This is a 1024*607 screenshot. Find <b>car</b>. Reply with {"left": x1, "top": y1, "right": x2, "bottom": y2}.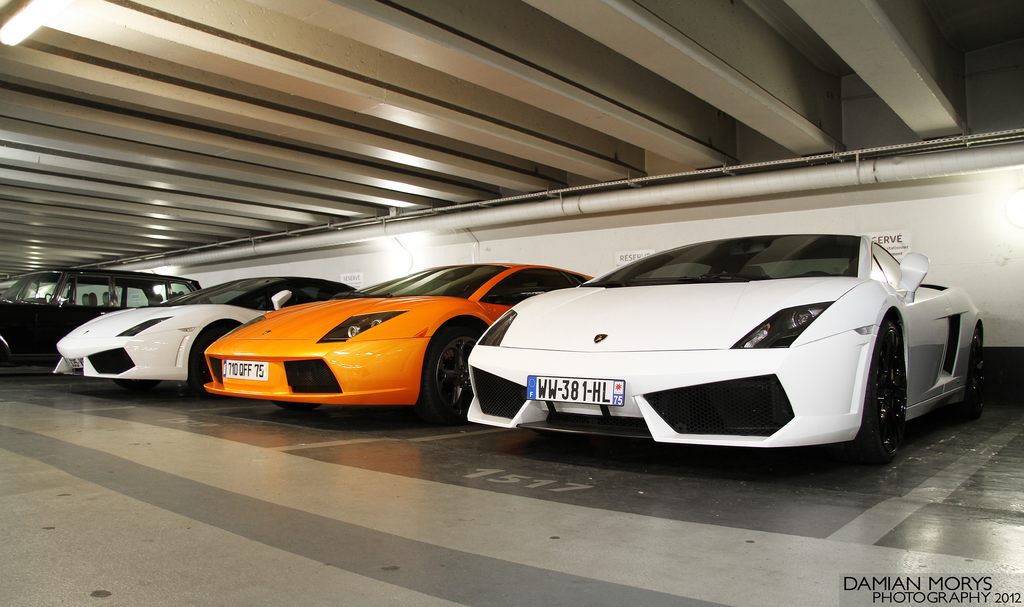
{"left": 207, "top": 263, "right": 592, "bottom": 425}.
